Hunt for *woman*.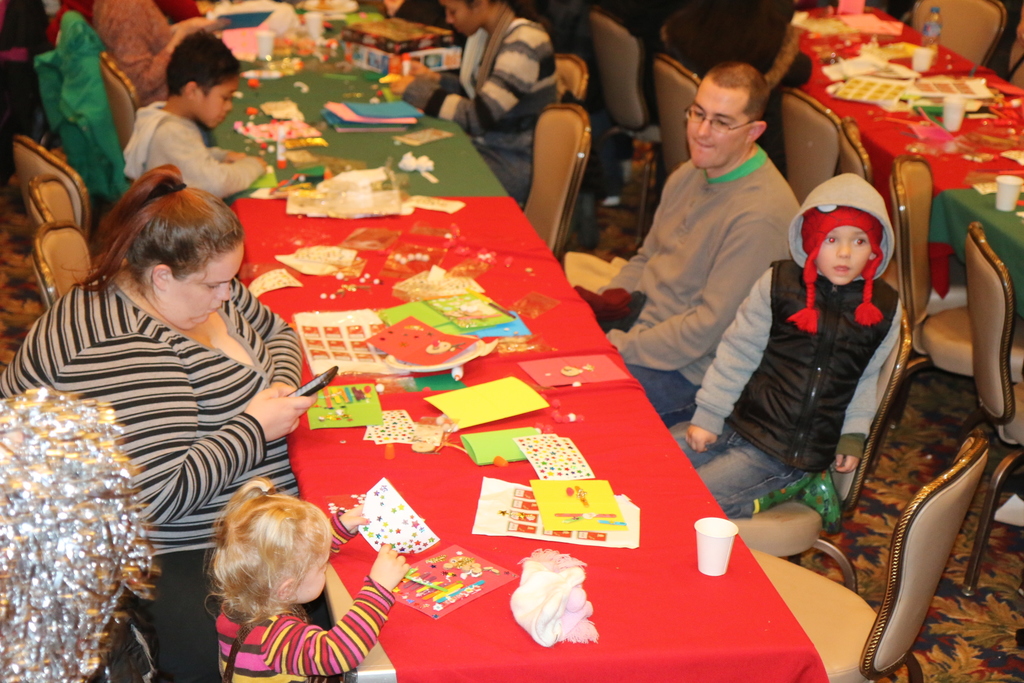
Hunted down at l=87, t=0, r=232, b=106.
